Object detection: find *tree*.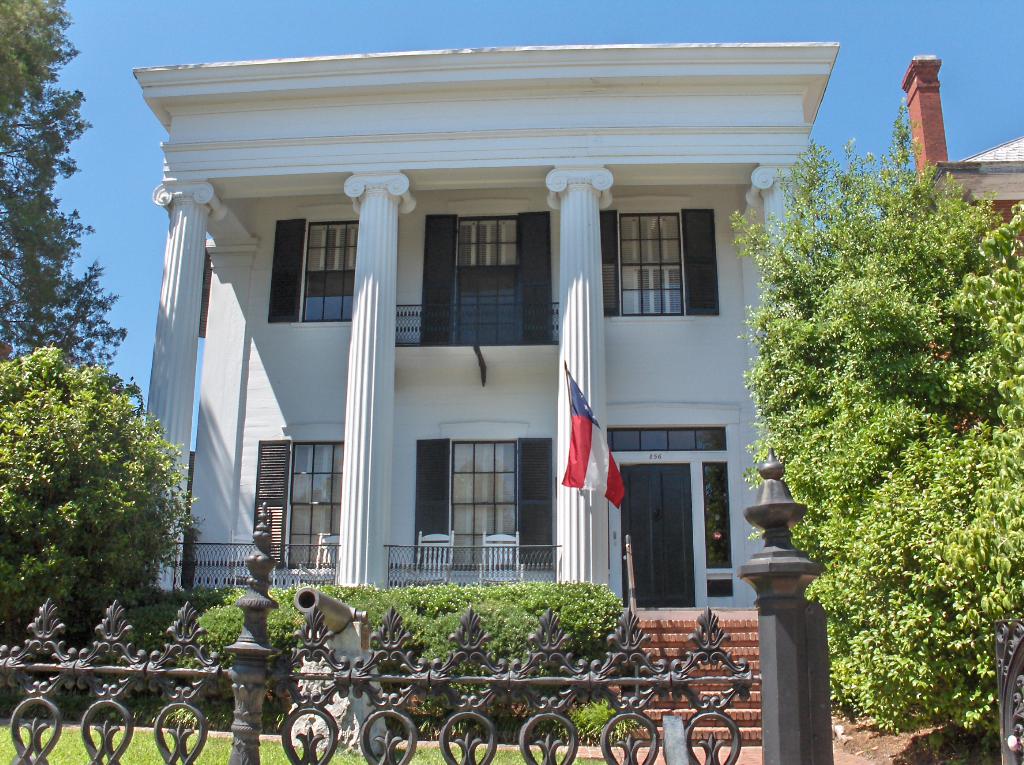
bbox=[0, 342, 198, 720].
